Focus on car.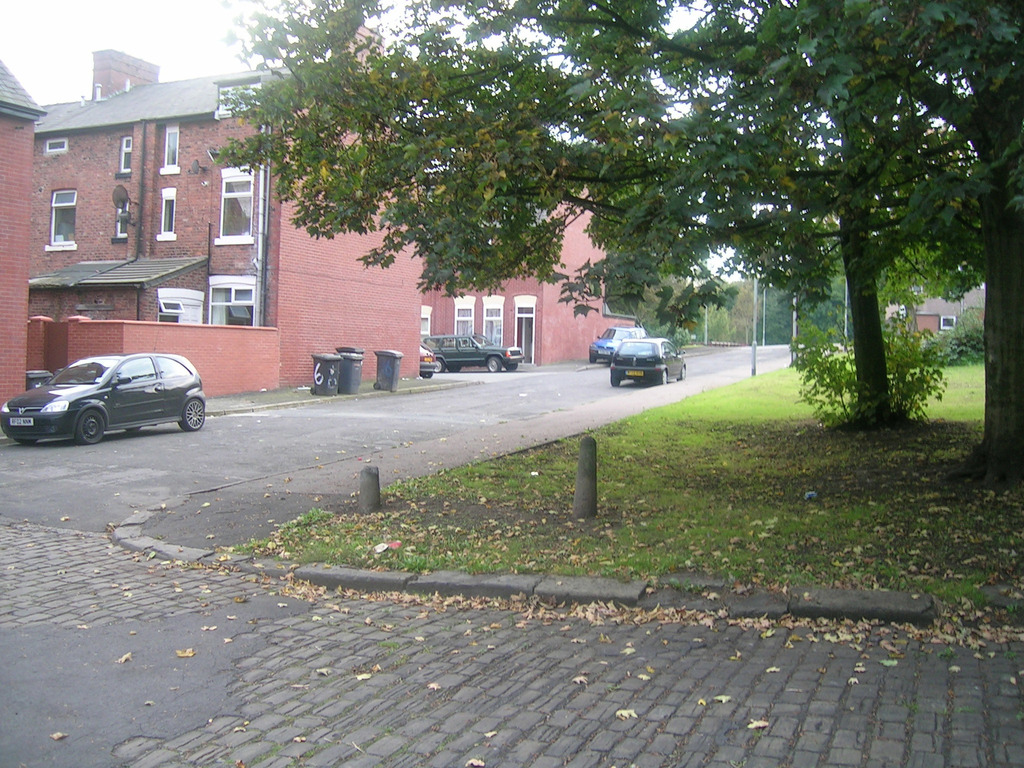
Focused at BBox(589, 324, 648, 364).
